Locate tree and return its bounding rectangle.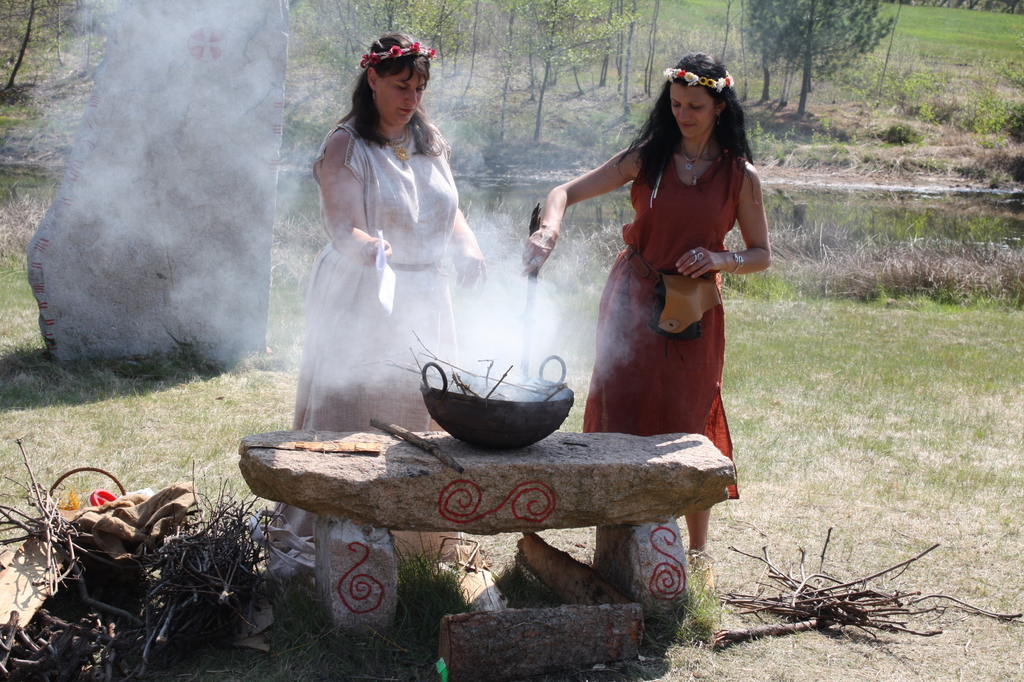
(0,0,67,91).
